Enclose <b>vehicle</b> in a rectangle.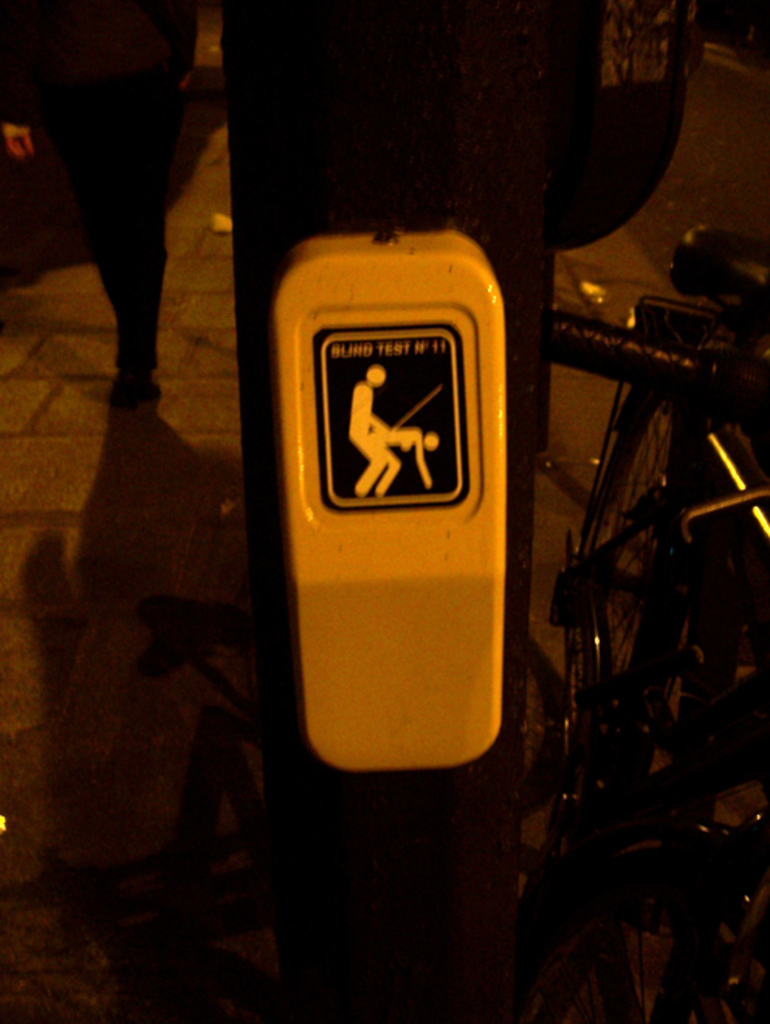
{"x1": 524, "y1": 223, "x2": 768, "y2": 1022}.
